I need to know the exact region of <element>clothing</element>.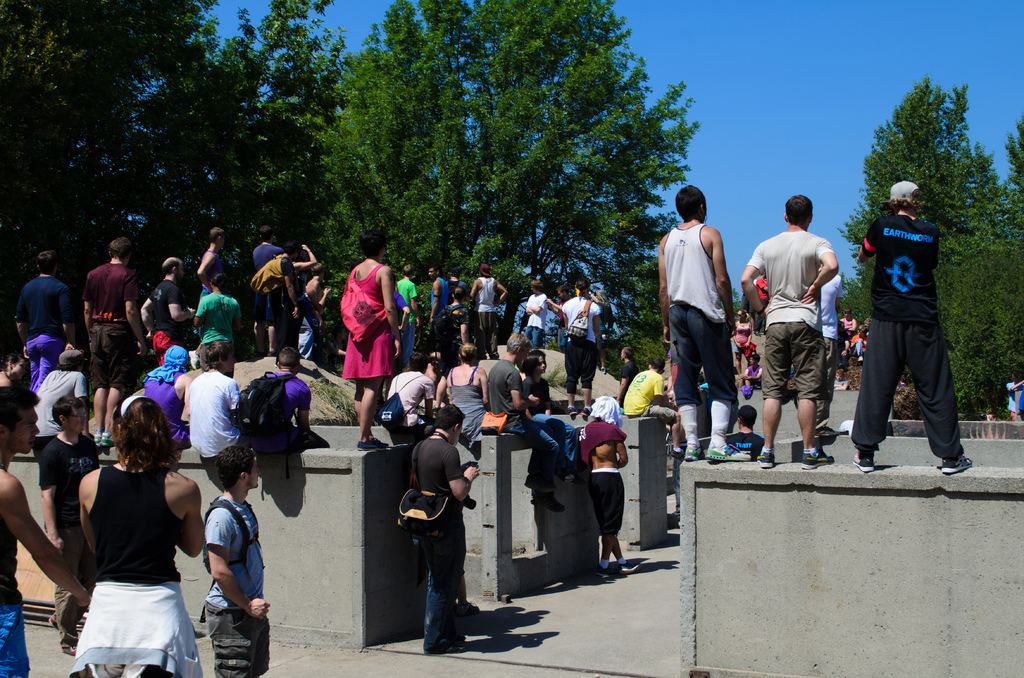
Region: <region>1007, 383, 1019, 419</region>.
